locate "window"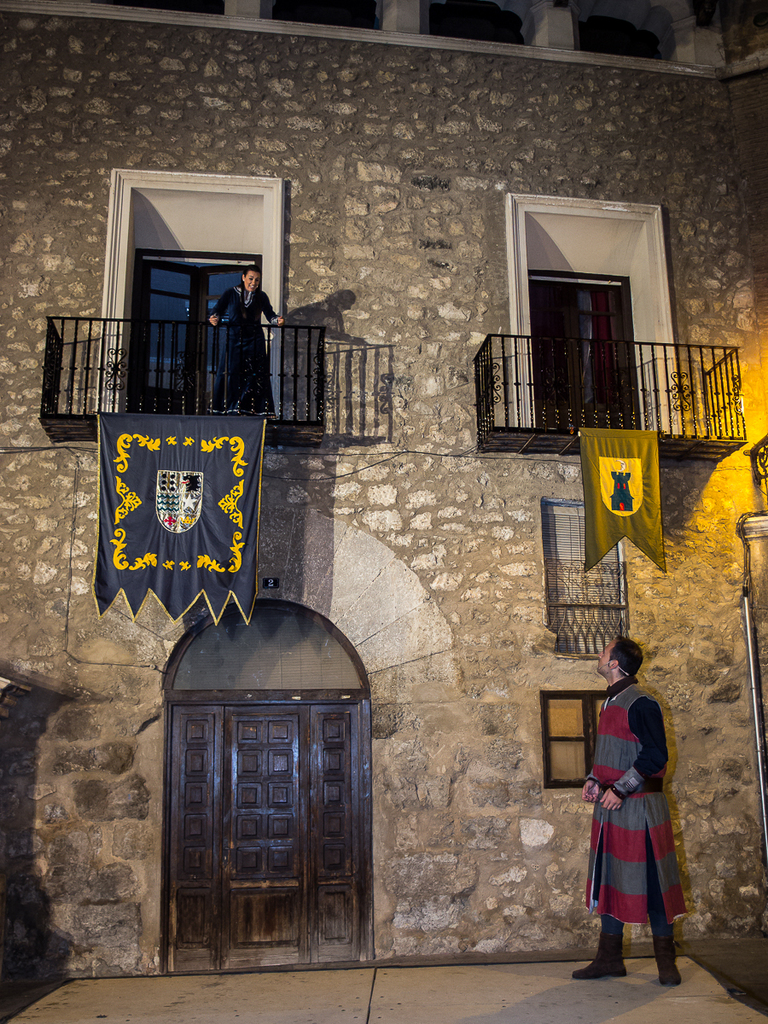
(x1=573, y1=0, x2=679, y2=63)
